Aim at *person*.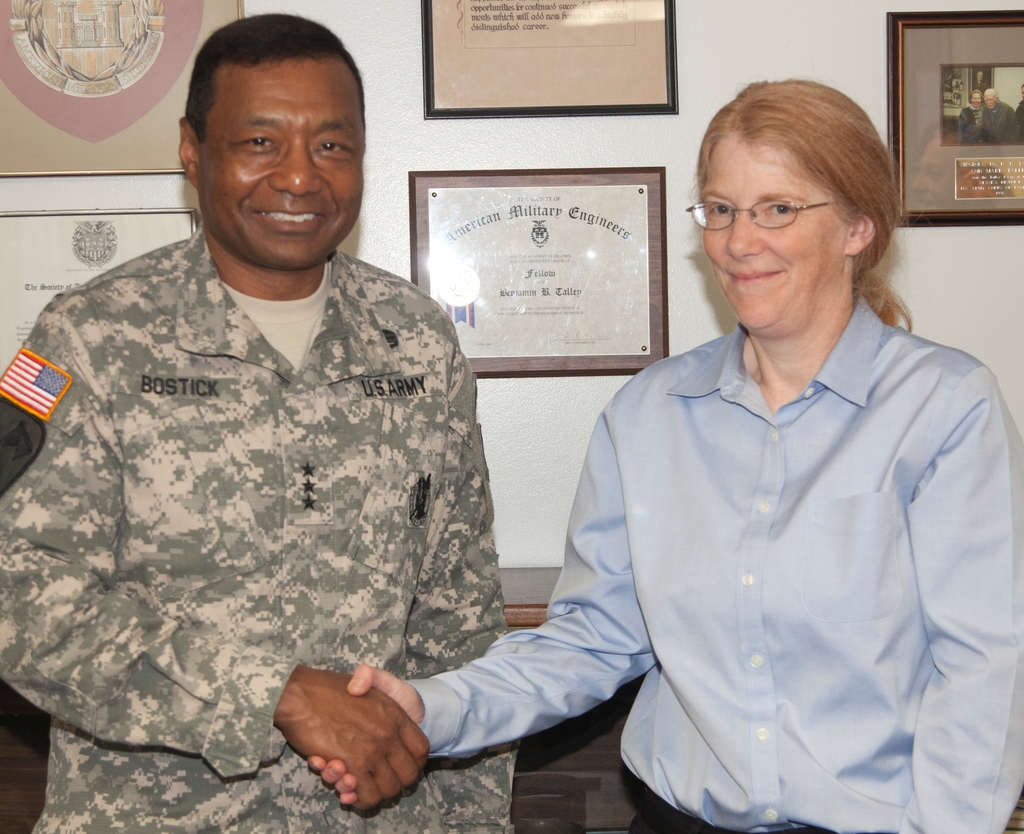
Aimed at Rect(984, 87, 1019, 144).
